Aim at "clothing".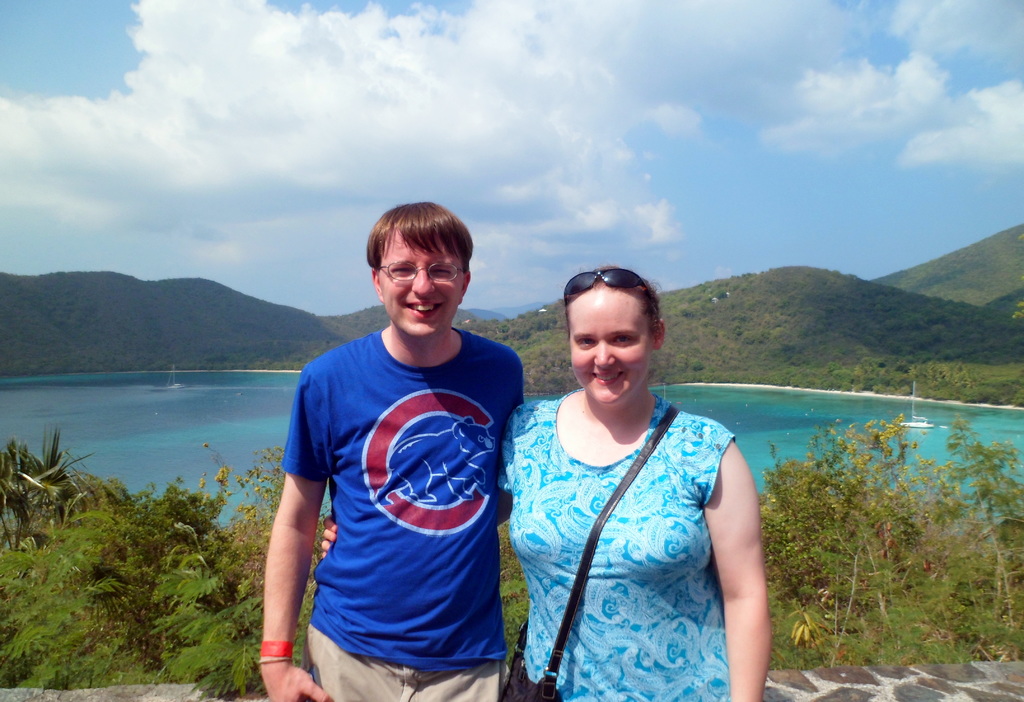
Aimed at 486, 398, 738, 699.
